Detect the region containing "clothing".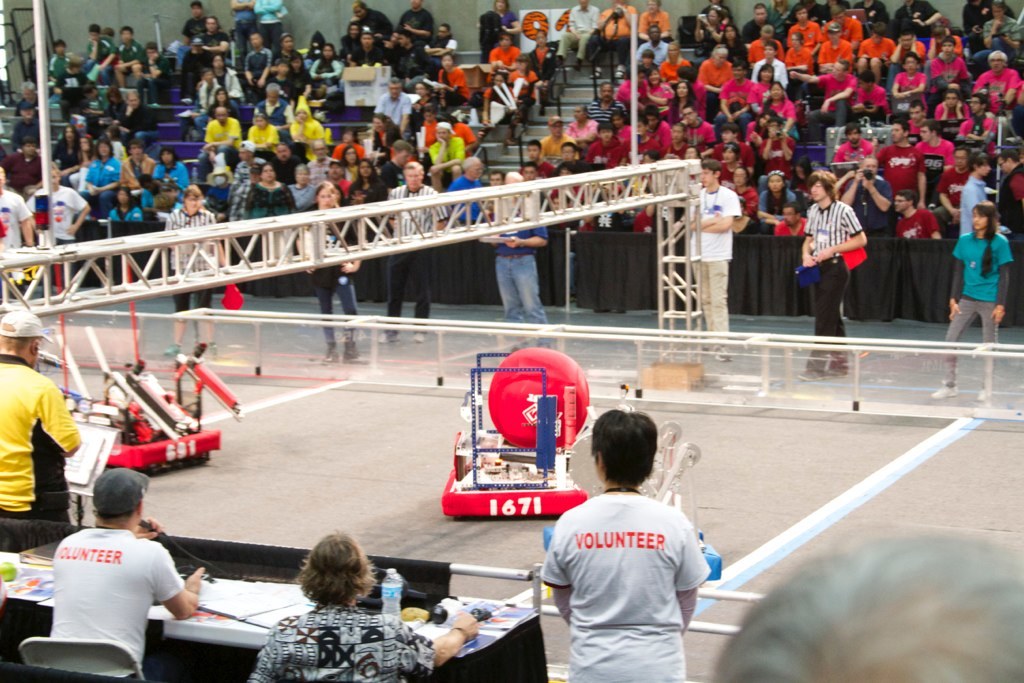
select_region(539, 480, 709, 682).
